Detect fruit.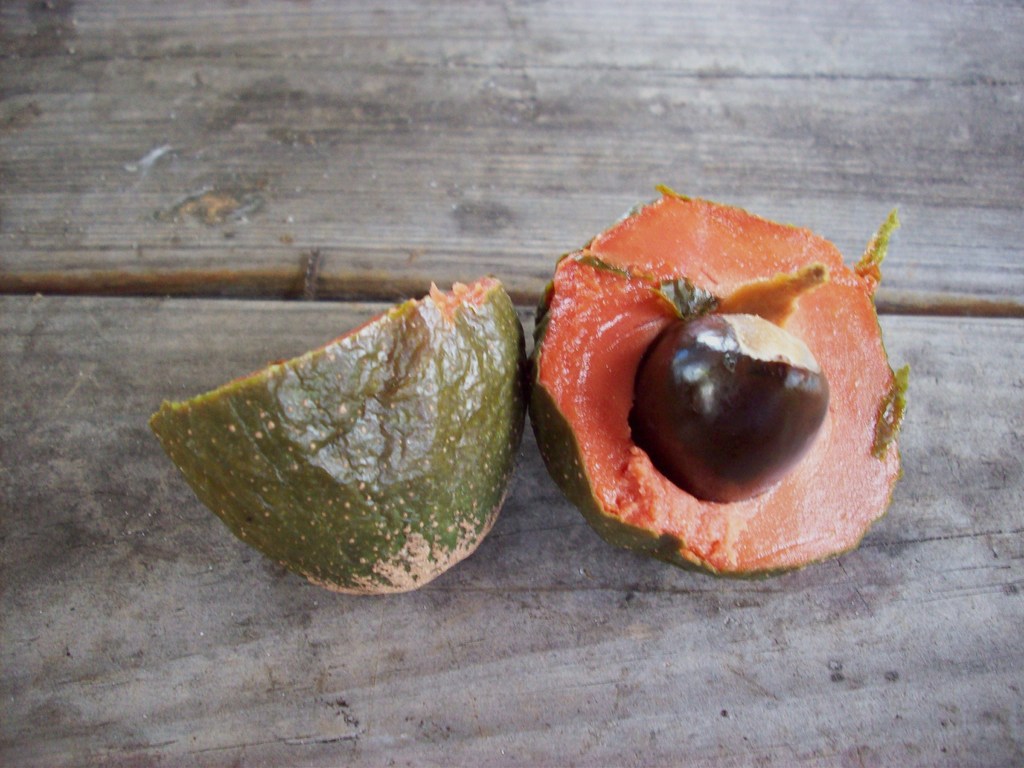
Detected at (521, 188, 922, 579).
